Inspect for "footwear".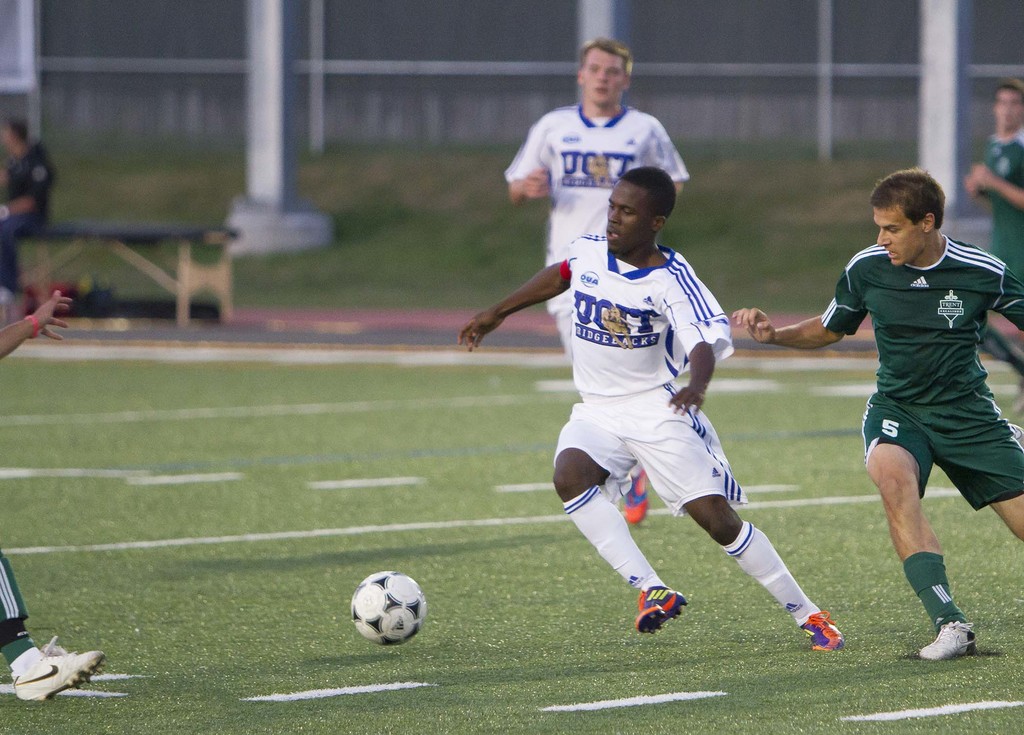
Inspection: detection(916, 617, 977, 659).
